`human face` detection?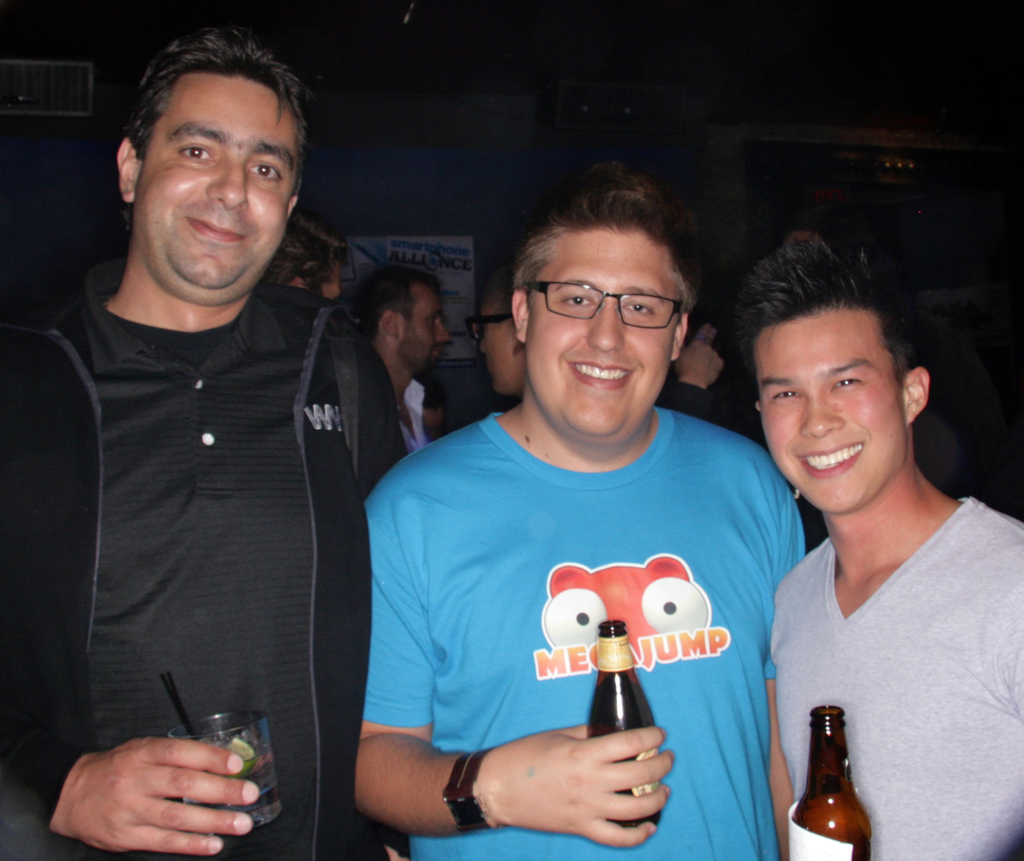
x1=396 y1=278 x2=449 y2=376
